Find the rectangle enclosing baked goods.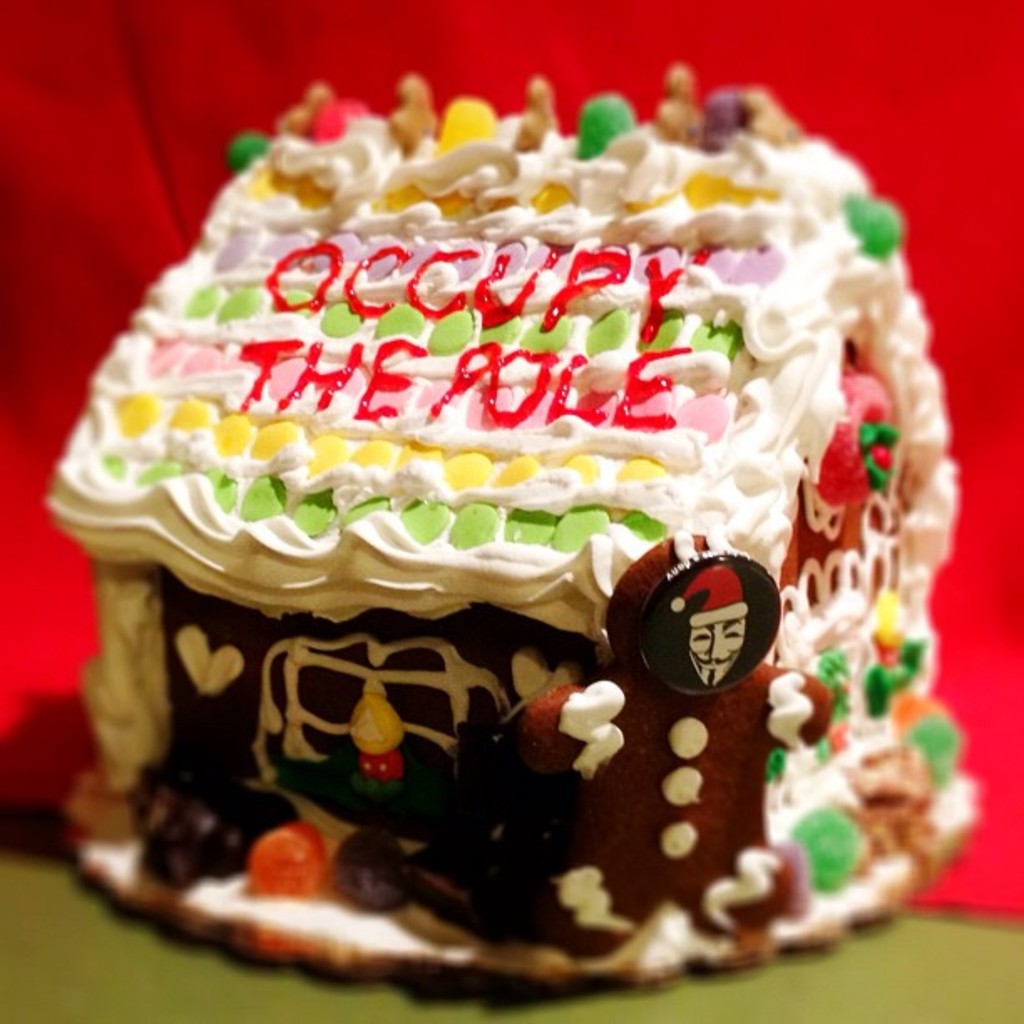
x1=55 y1=49 x2=957 y2=1009.
